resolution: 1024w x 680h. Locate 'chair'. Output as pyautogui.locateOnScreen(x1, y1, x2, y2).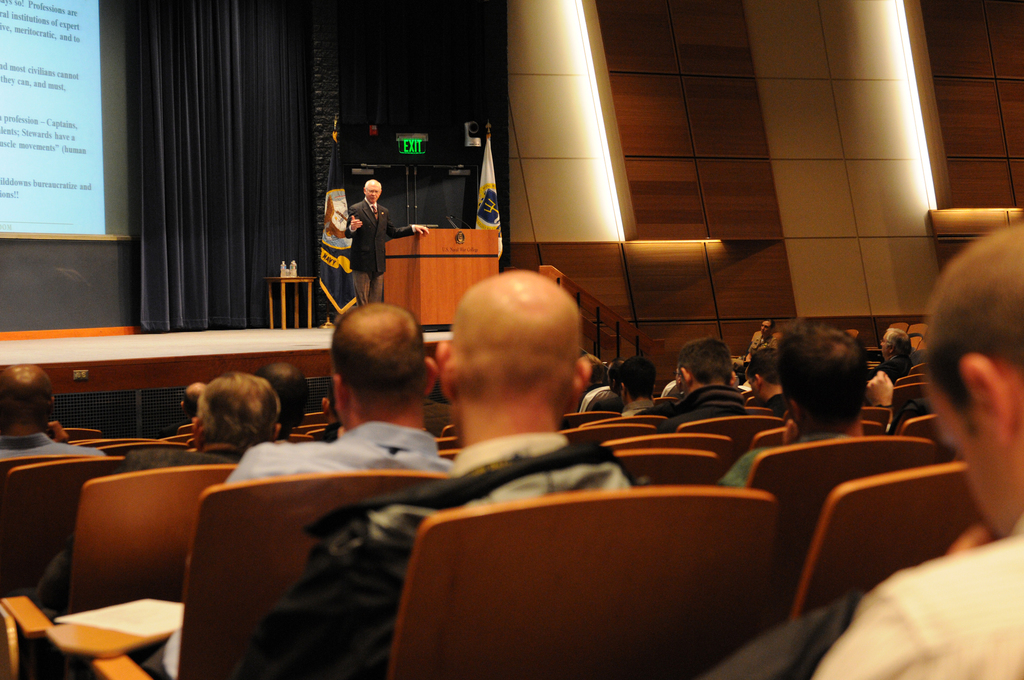
pyautogui.locateOnScreen(84, 471, 451, 679).
